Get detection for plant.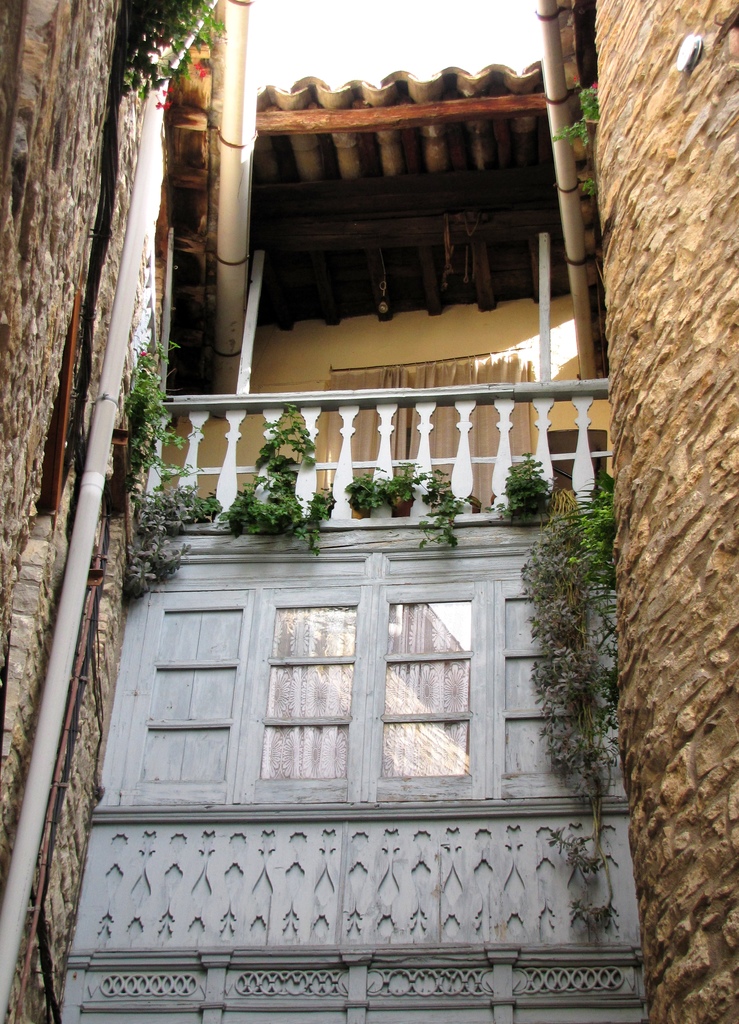
Detection: (541, 820, 630, 893).
